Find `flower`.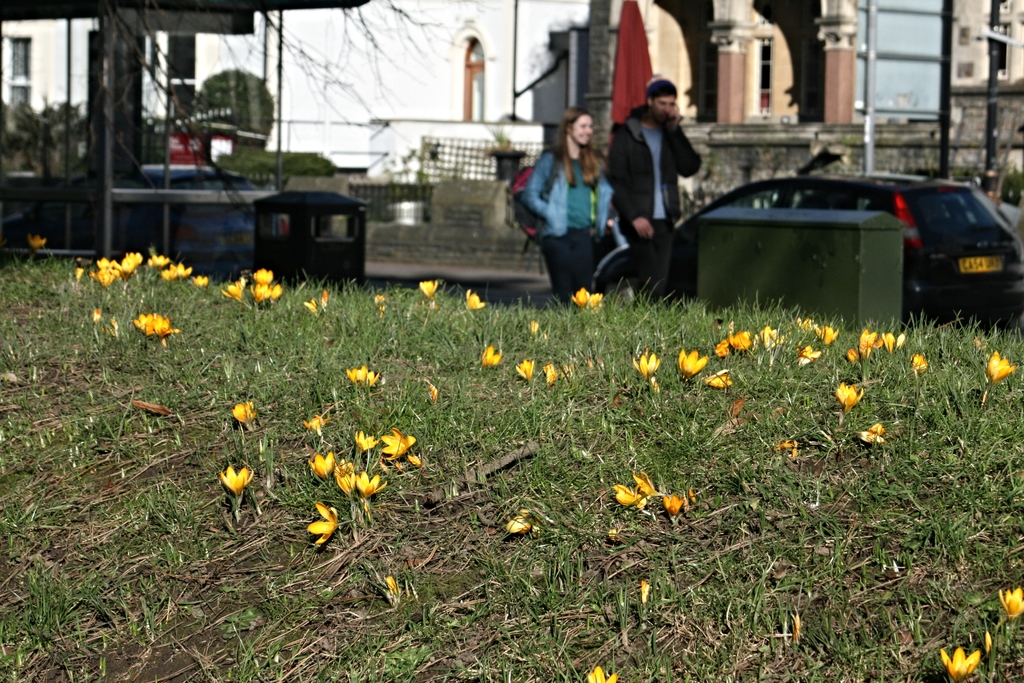
l=984, t=349, r=1018, b=386.
